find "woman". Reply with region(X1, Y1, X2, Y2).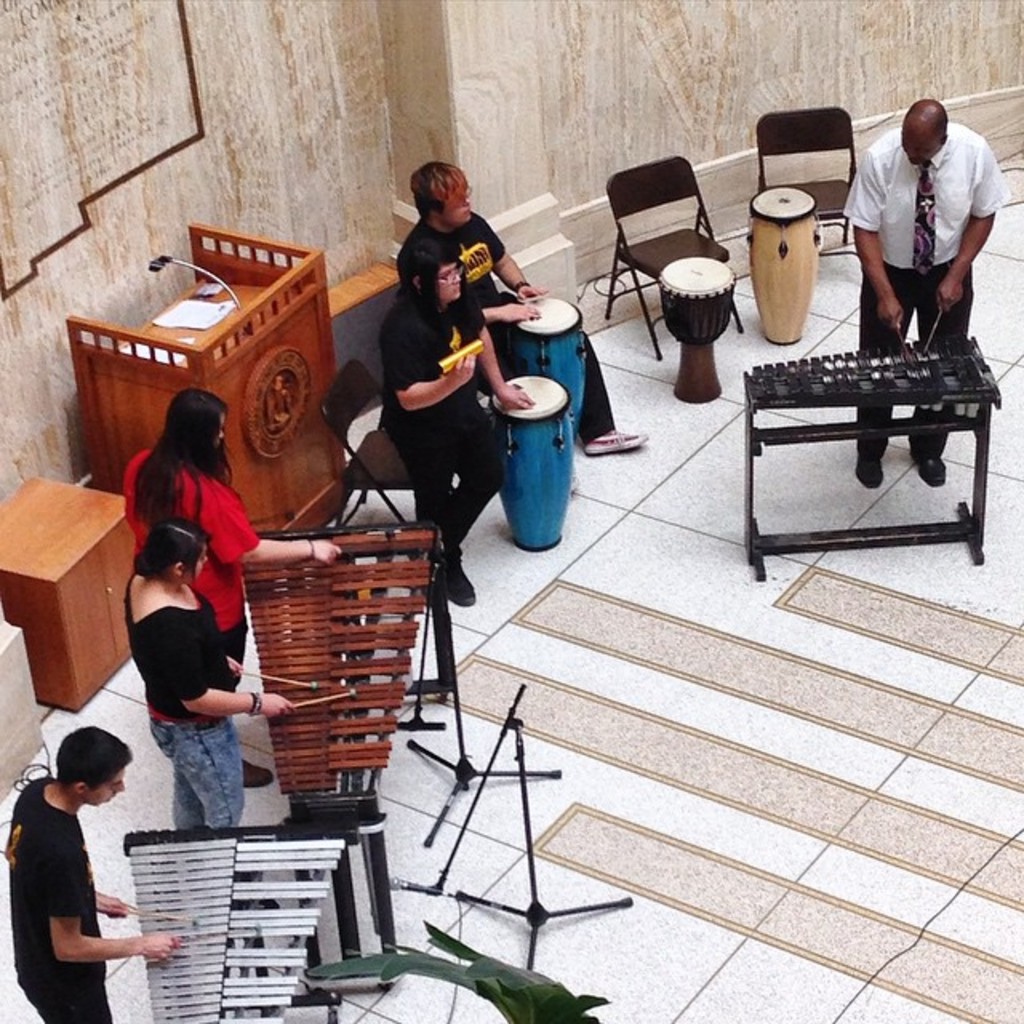
region(120, 515, 298, 848).
